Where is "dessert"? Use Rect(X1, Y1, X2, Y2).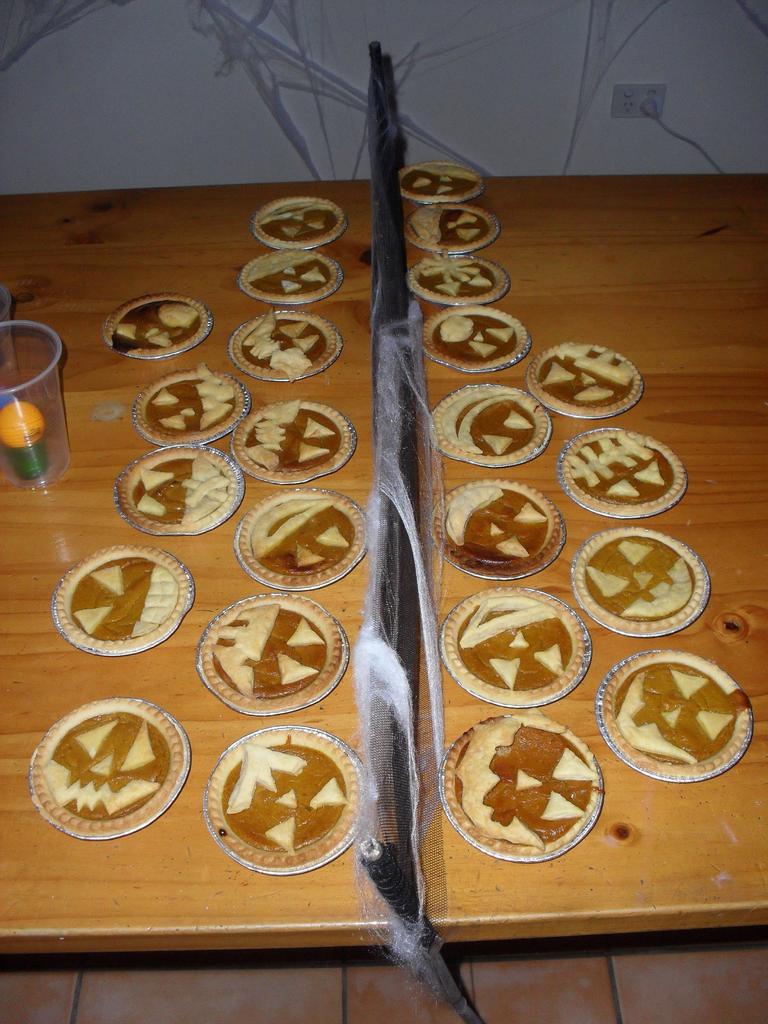
Rect(135, 366, 252, 440).
